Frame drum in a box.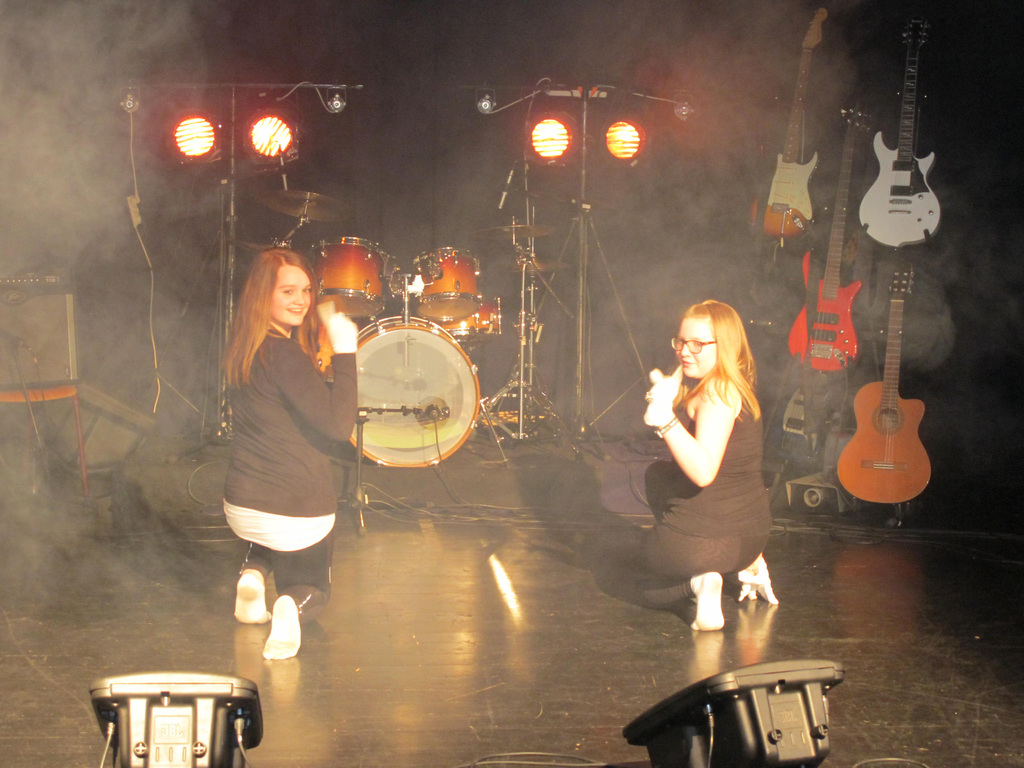
locate(356, 316, 479, 466).
